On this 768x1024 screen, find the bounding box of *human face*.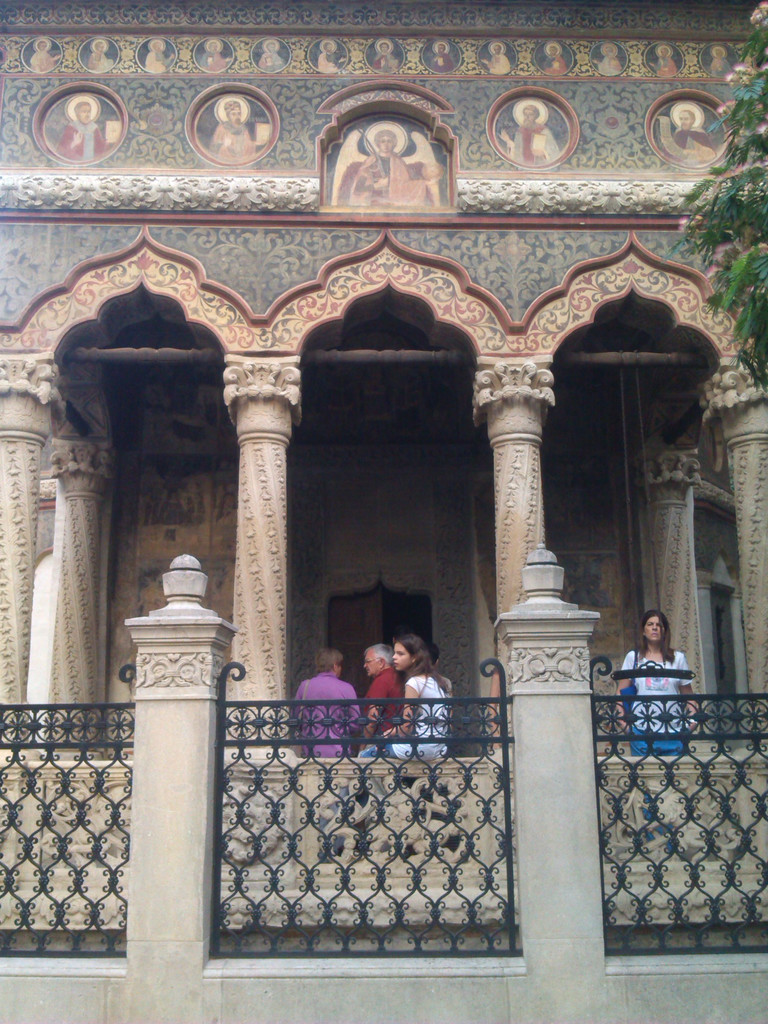
Bounding box: 379,42,389,52.
